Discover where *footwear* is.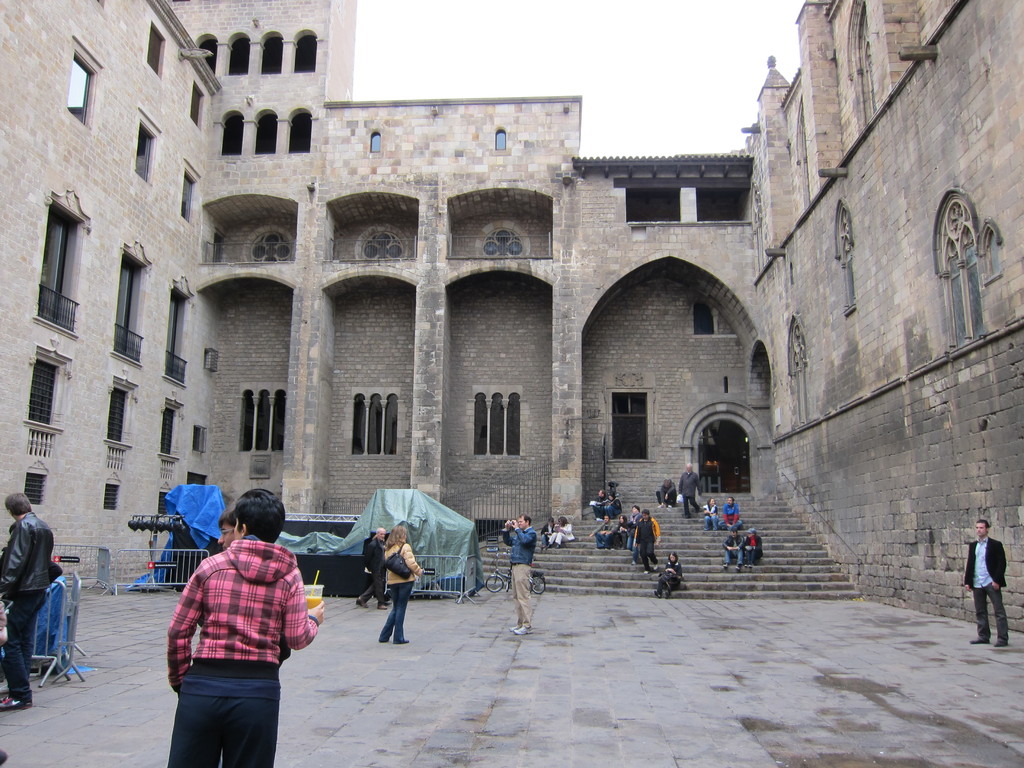
Discovered at (x1=517, y1=620, x2=533, y2=639).
